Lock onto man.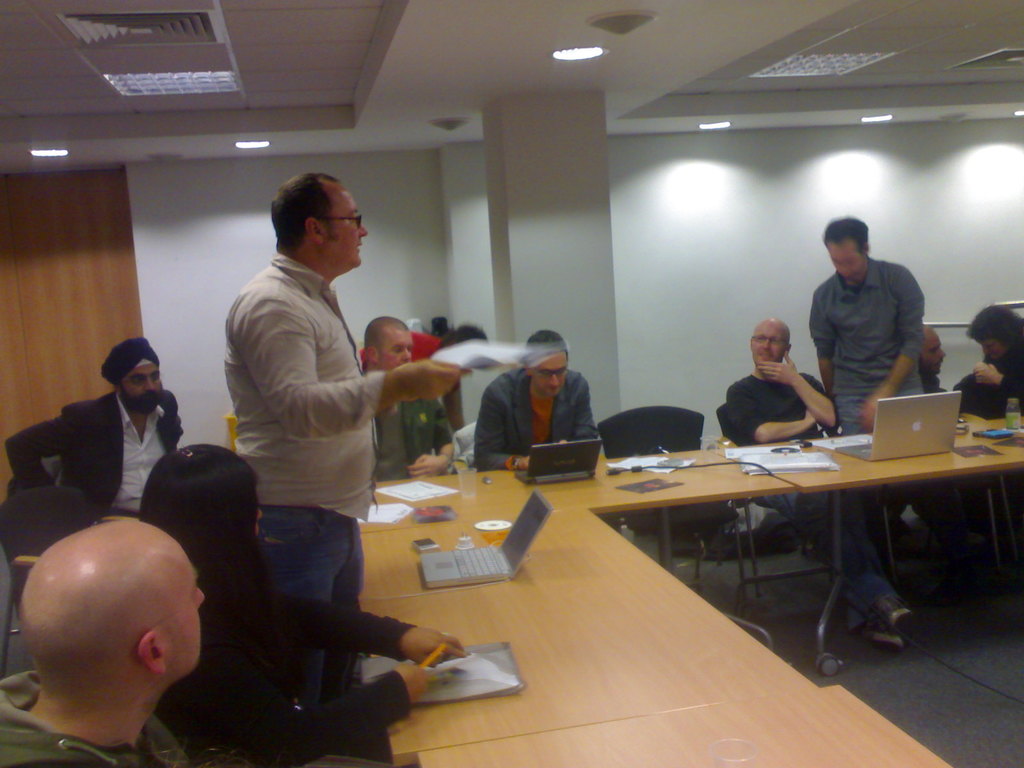
Locked: 3/331/191/531.
